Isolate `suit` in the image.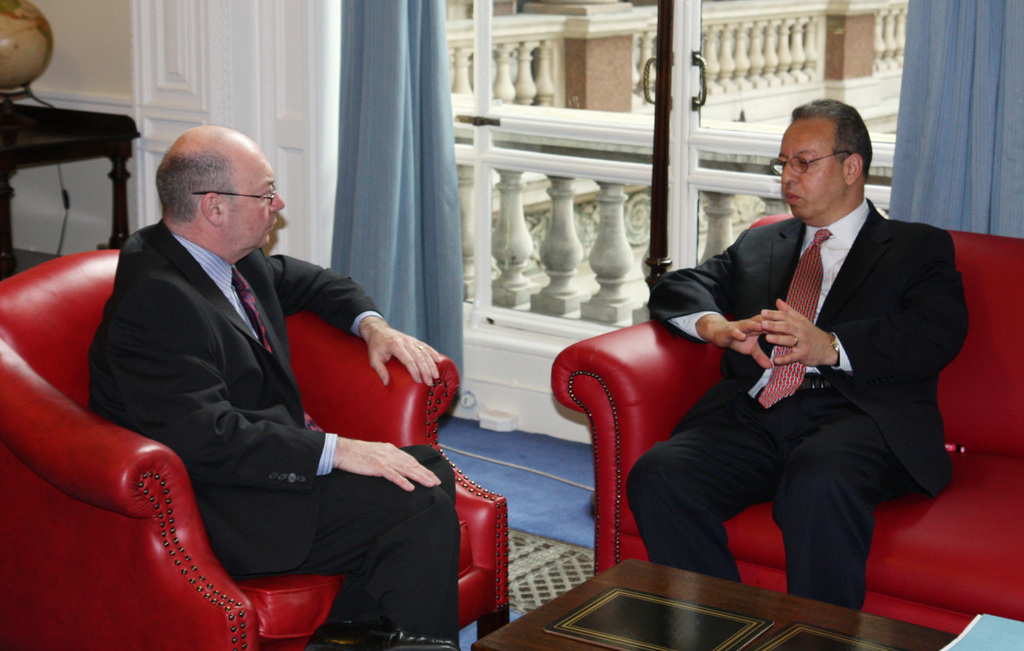
Isolated region: 88 215 464 650.
